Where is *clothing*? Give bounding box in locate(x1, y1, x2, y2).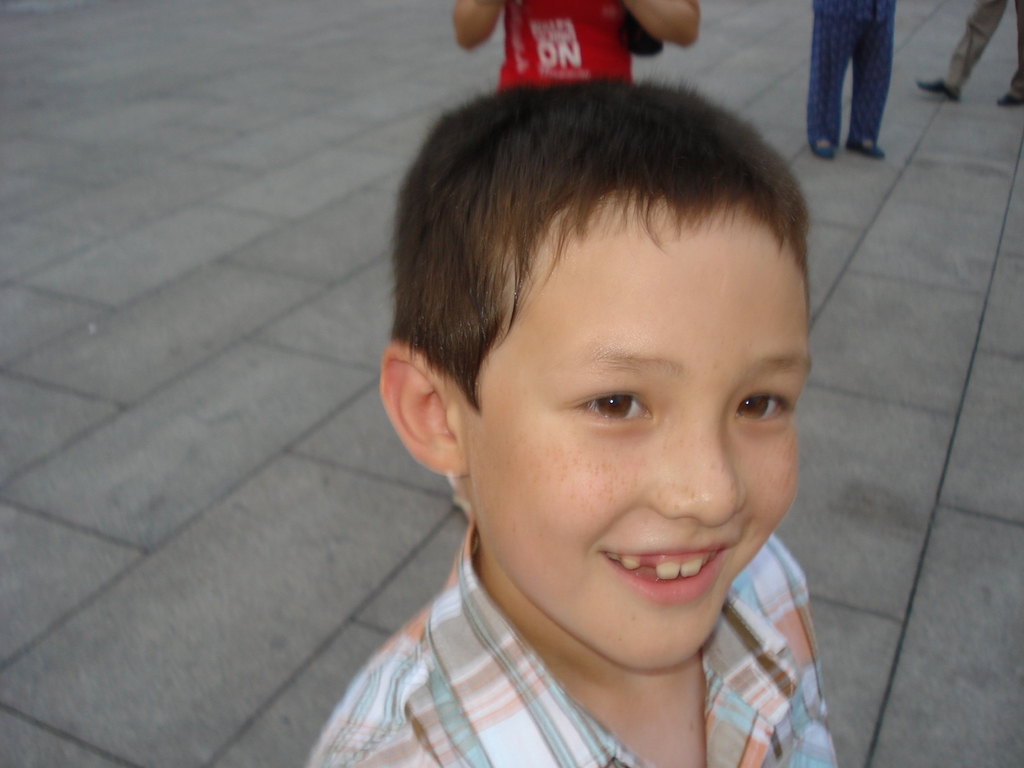
locate(494, 0, 636, 93).
